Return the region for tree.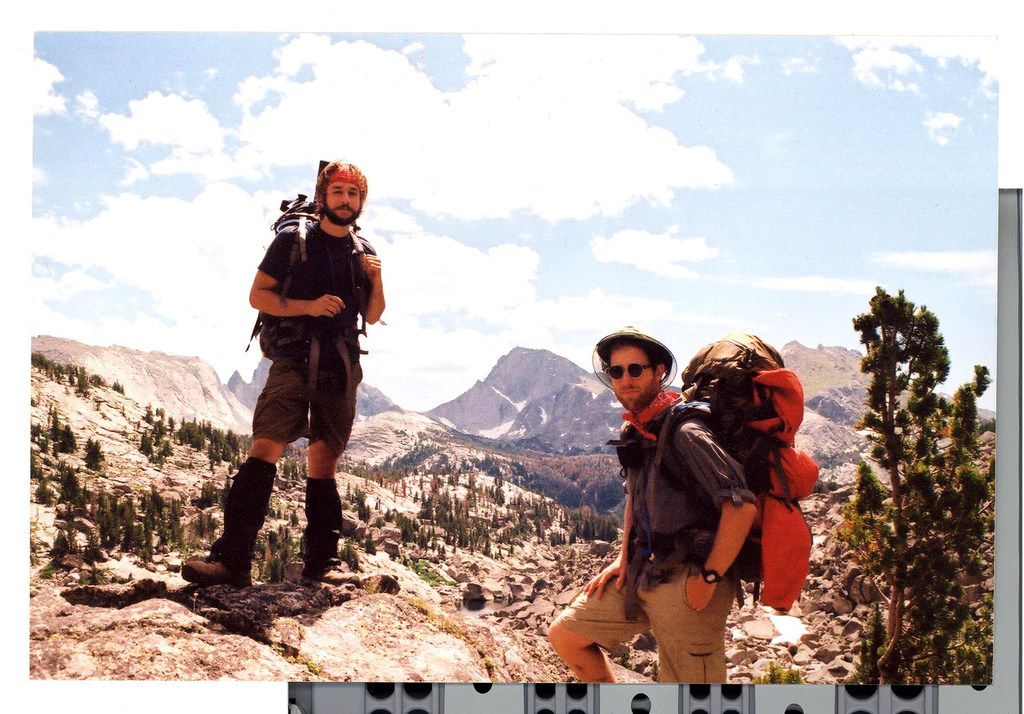
[x1=164, y1=442, x2=171, y2=457].
